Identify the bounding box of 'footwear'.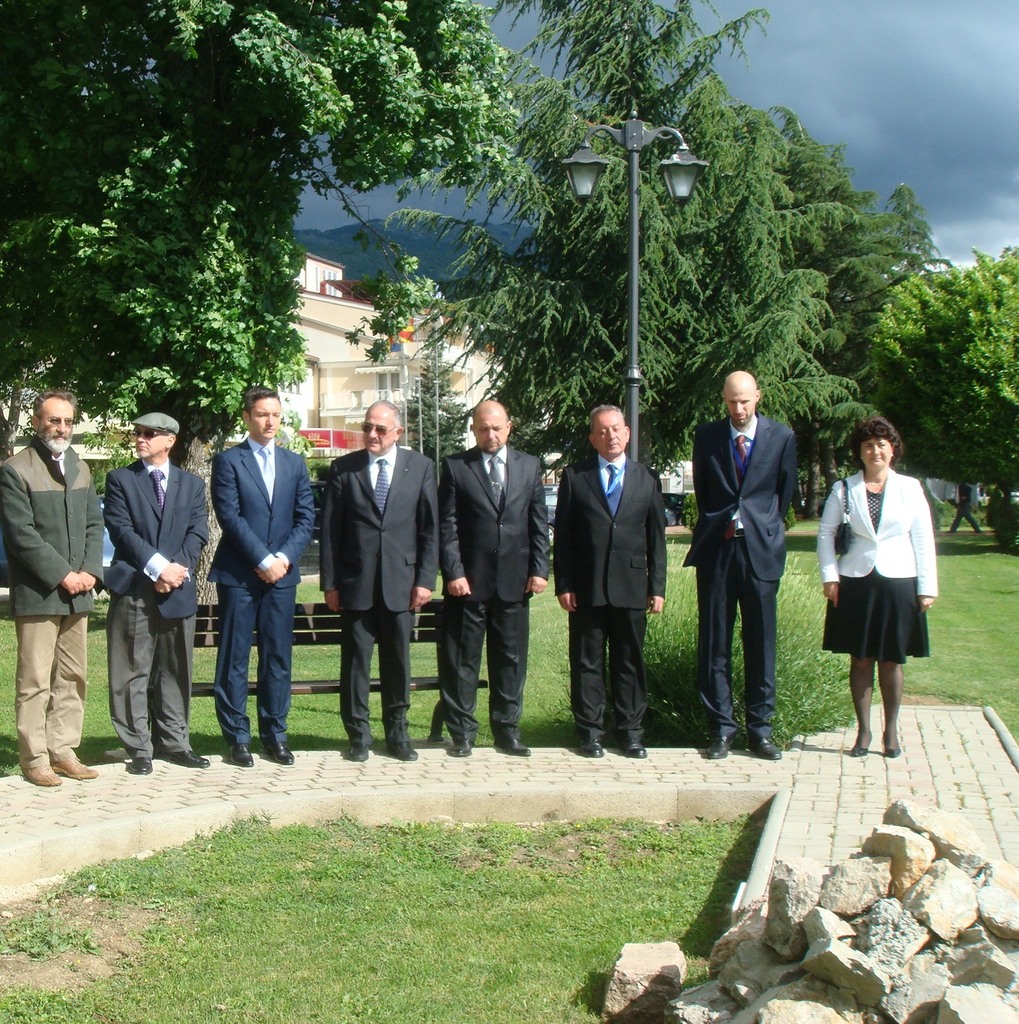
495, 738, 534, 761.
